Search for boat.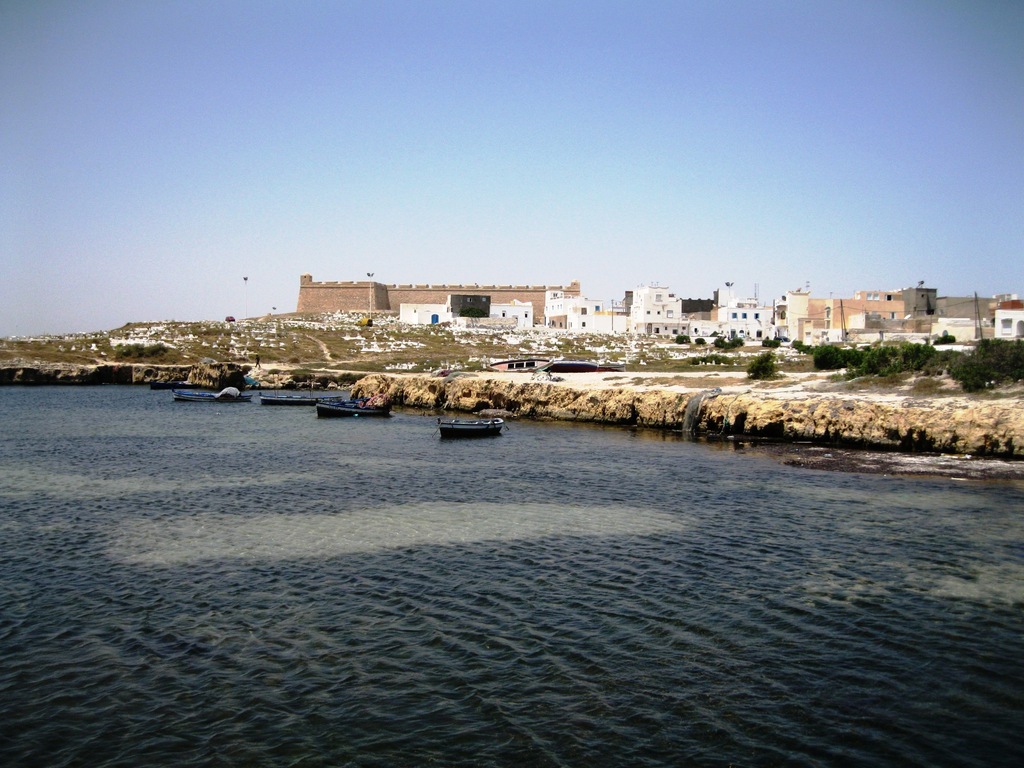
Found at [x1=433, y1=411, x2=506, y2=443].
